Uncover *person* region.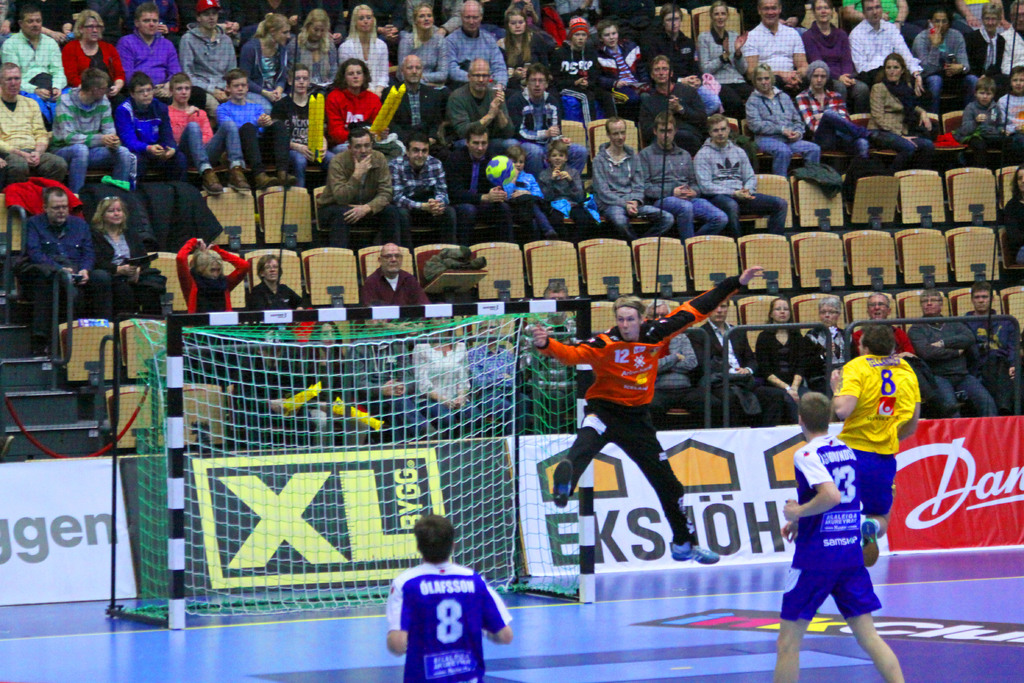
Uncovered: box=[867, 54, 937, 175].
